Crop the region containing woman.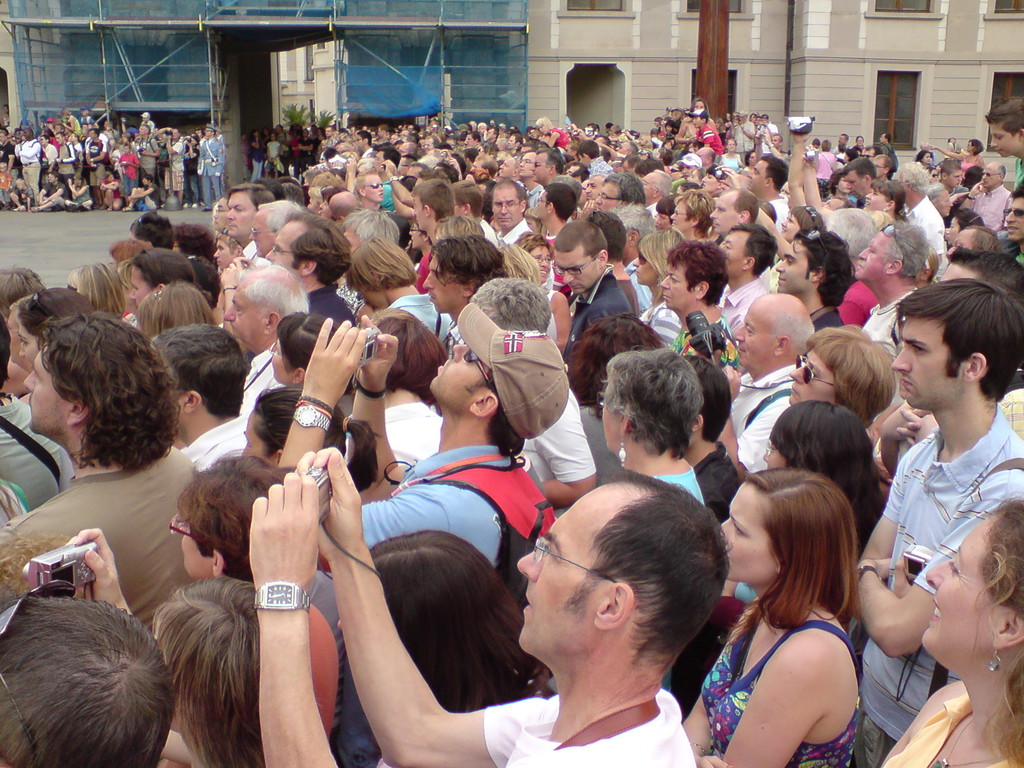
Crop region: left=318, top=185, right=351, bottom=220.
